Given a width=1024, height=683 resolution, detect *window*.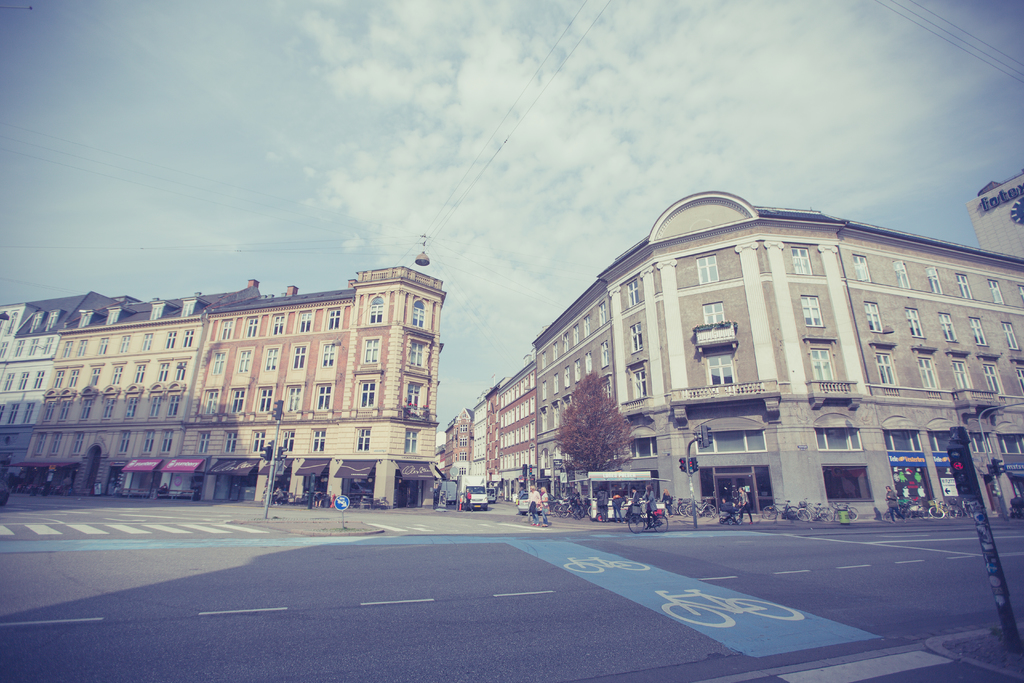
bbox(157, 364, 171, 378).
